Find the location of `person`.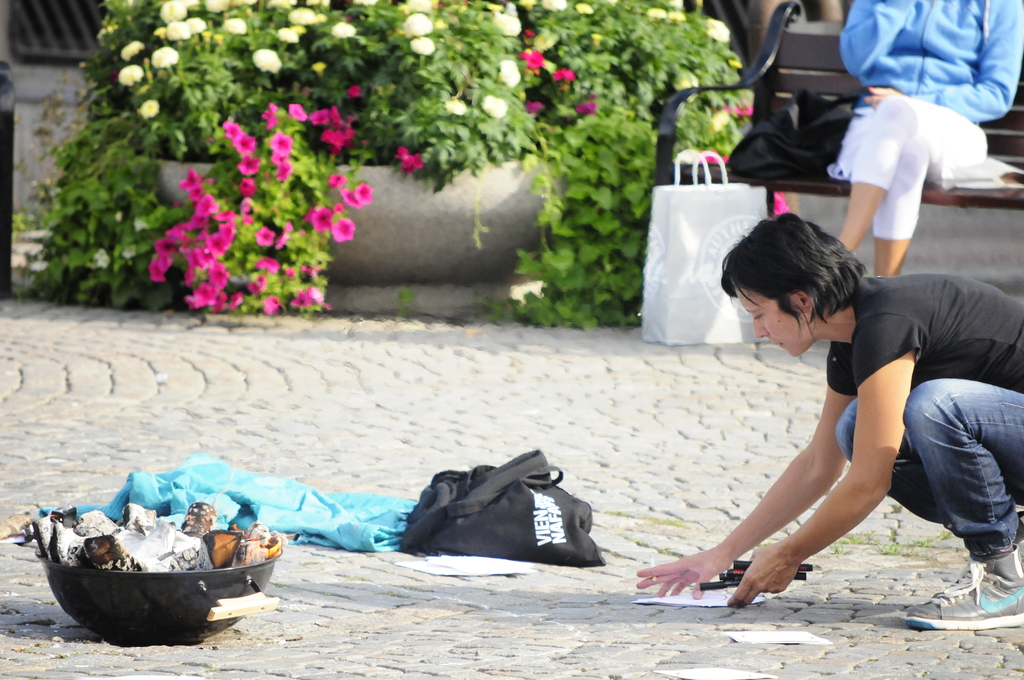
Location: BBox(625, 203, 1023, 632).
